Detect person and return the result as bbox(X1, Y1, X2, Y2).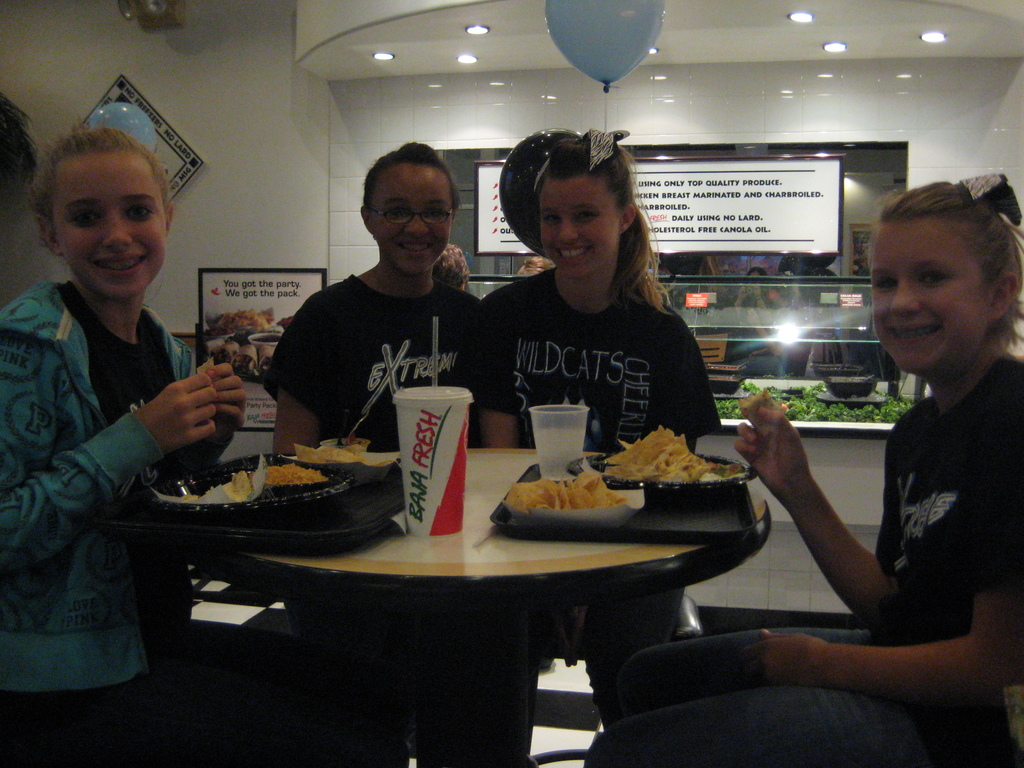
bbox(480, 130, 750, 735).
